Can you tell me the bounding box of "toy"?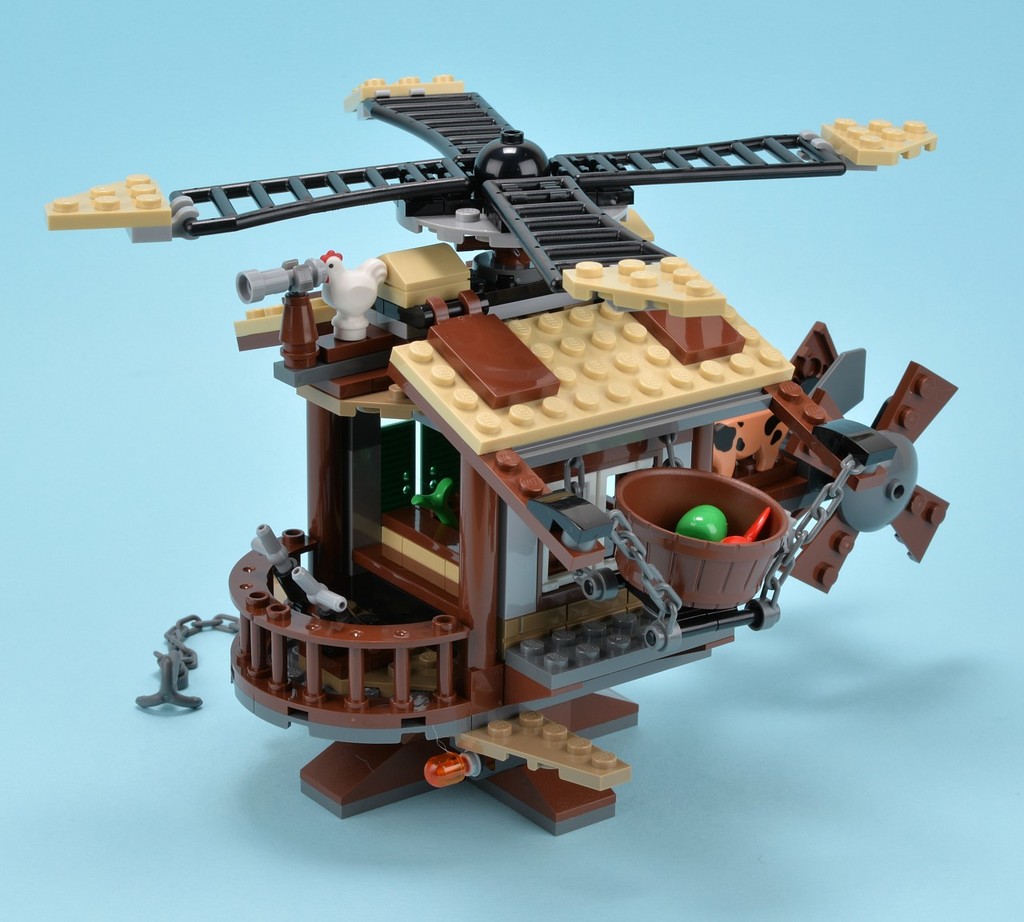
box(29, 106, 1023, 792).
